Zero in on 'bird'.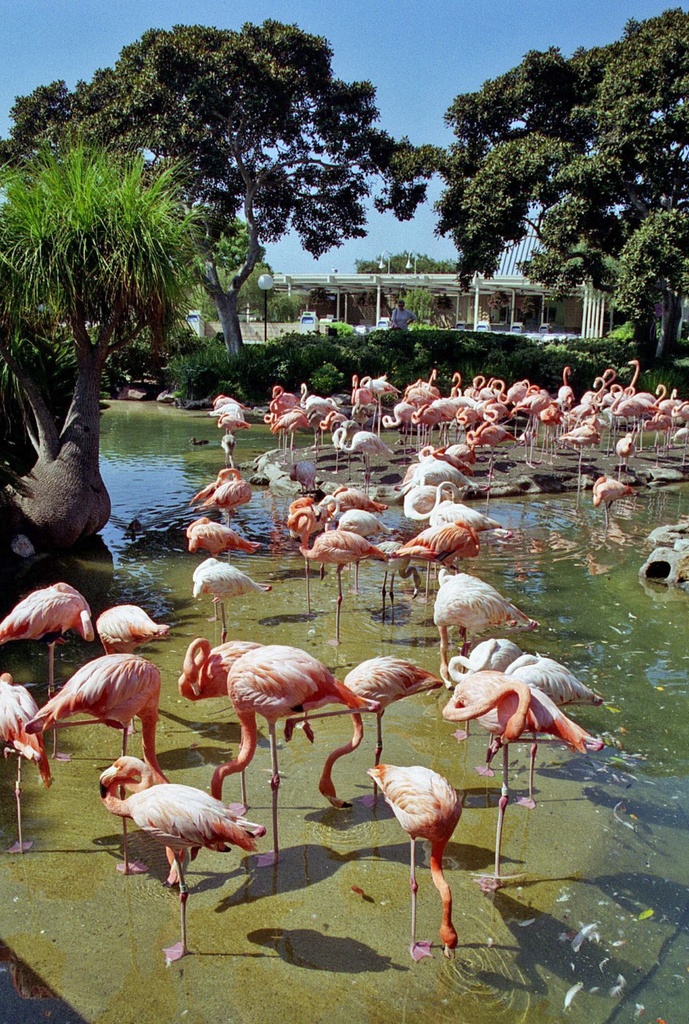
Zeroed in: select_region(436, 635, 597, 819).
